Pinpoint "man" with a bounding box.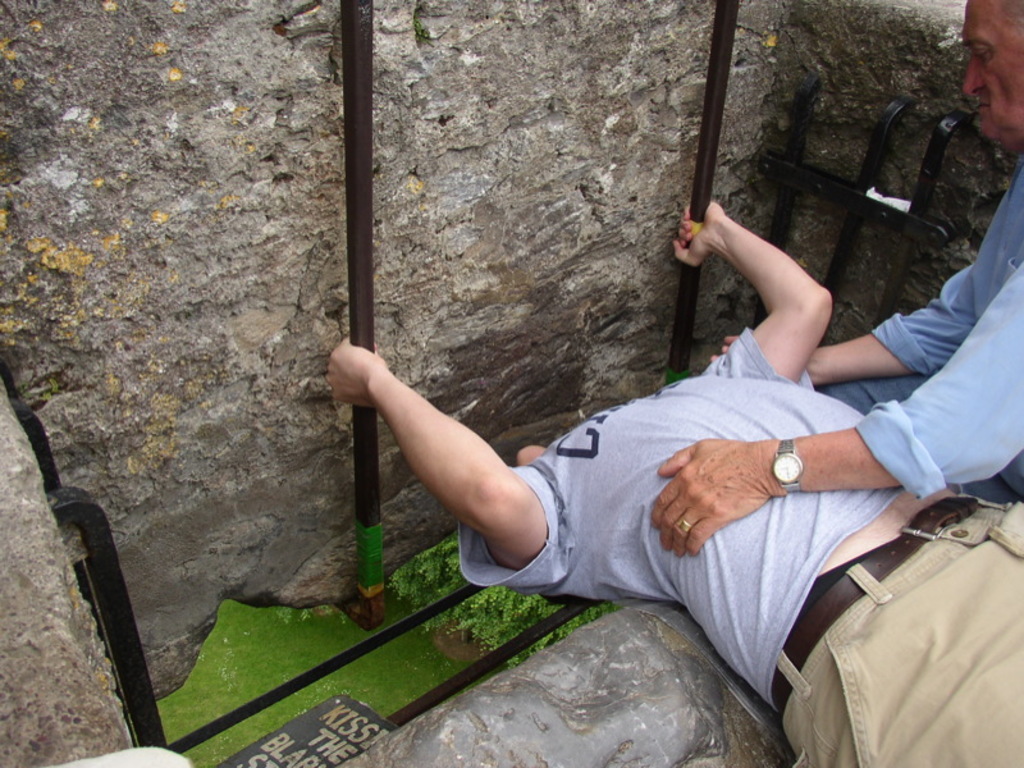
650,0,1023,554.
